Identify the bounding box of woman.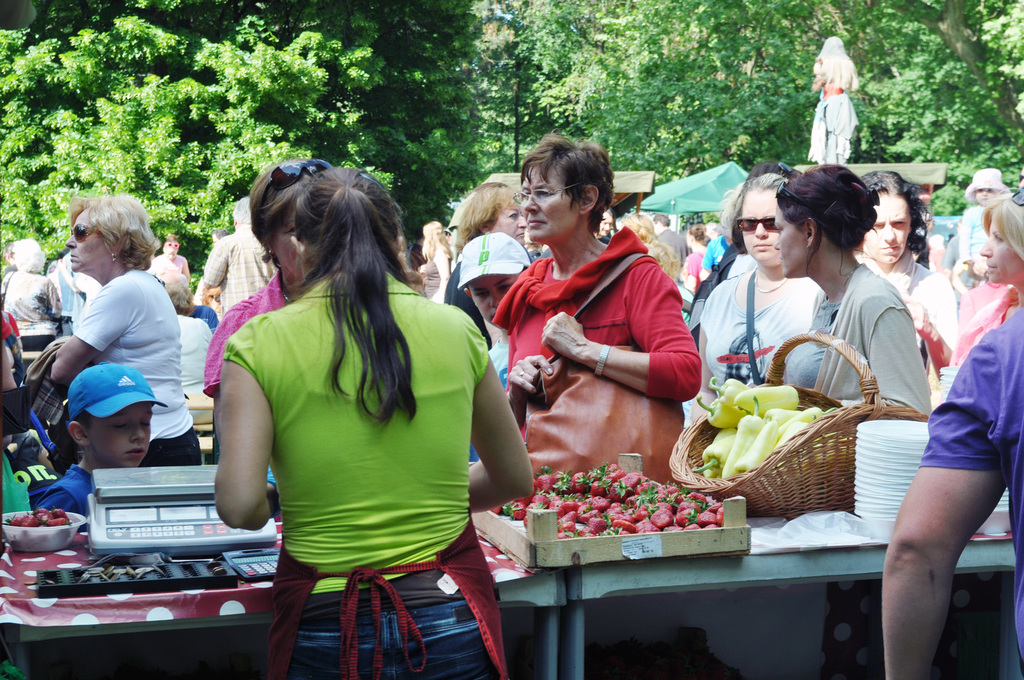
147 234 191 299.
